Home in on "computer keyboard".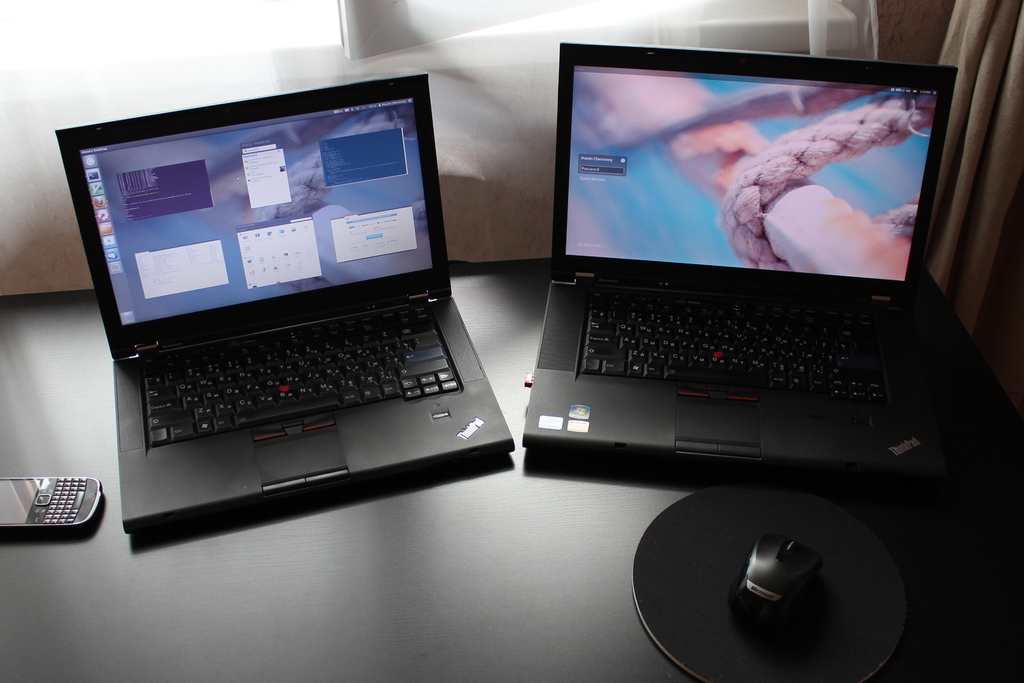
Homed in at l=140, t=304, r=459, b=447.
